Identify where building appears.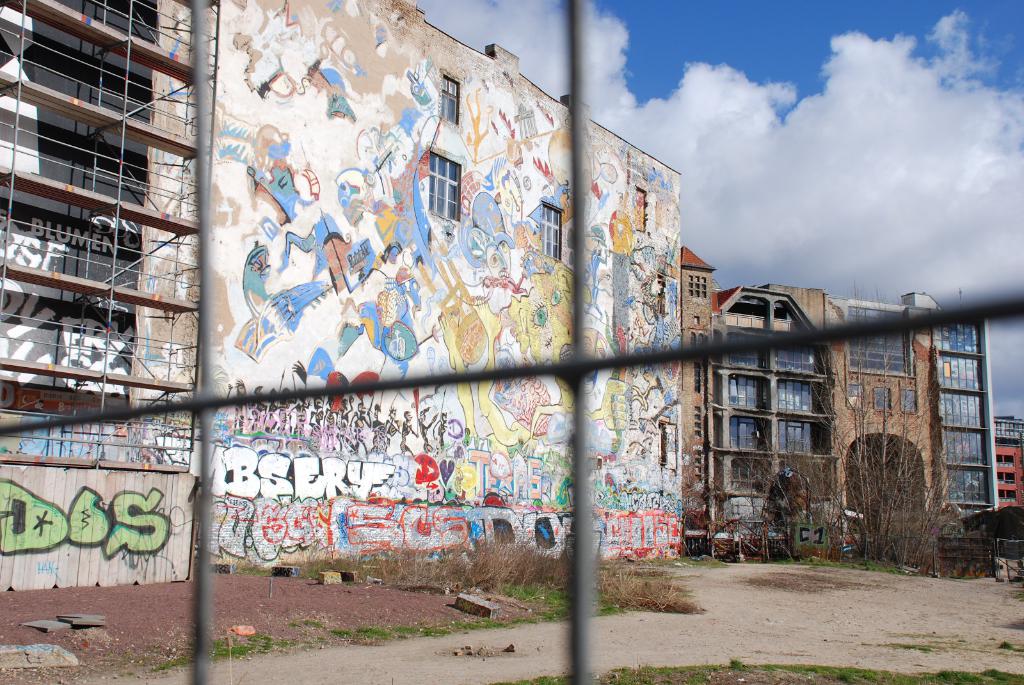
Appears at [994, 412, 1023, 512].
